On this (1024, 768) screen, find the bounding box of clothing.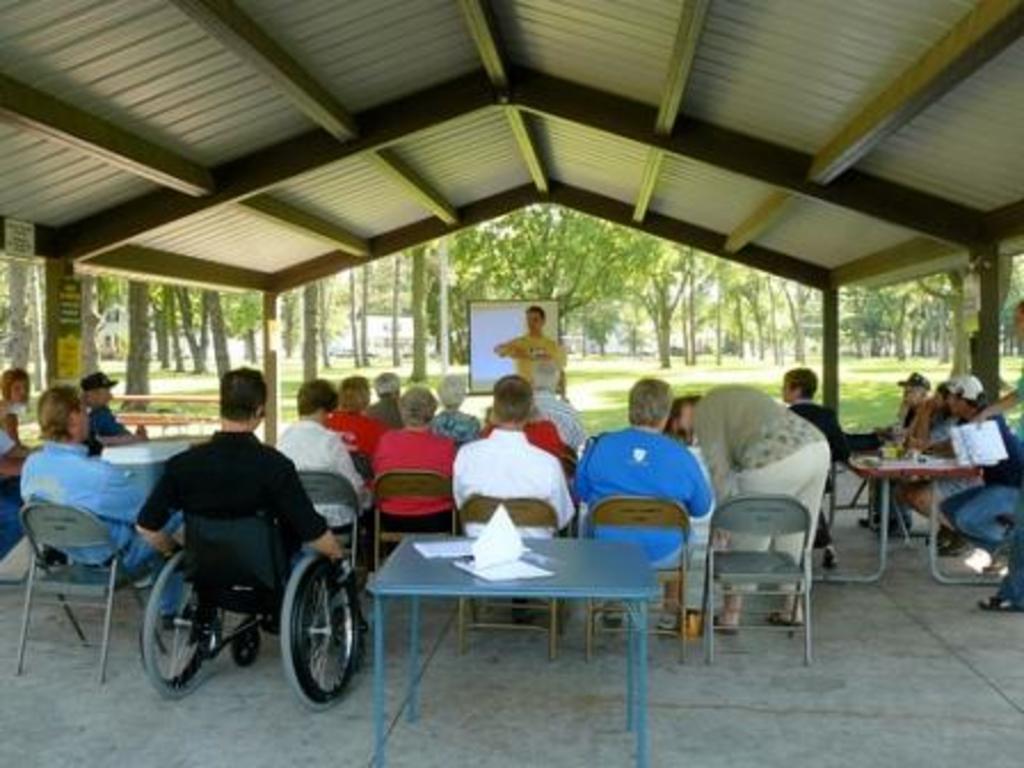
Bounding box: [357, 427, 441, 553].
